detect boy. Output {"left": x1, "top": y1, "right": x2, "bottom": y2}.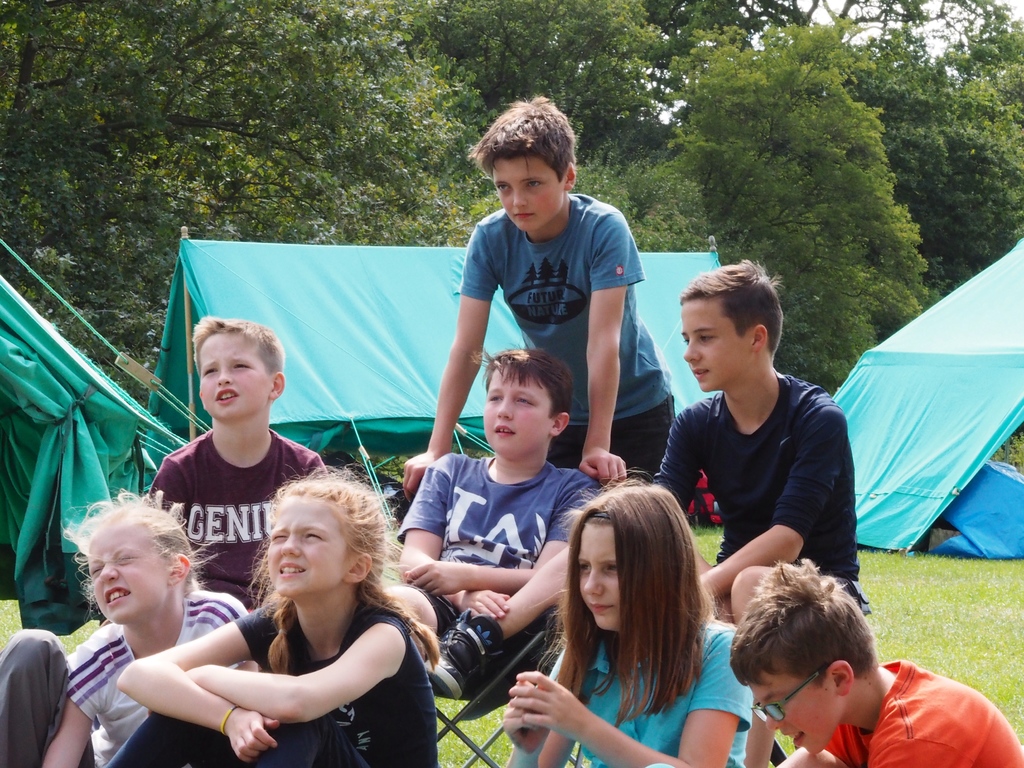
{"left": 143, "top": 310, "right": 339, "bottom": 636}.
